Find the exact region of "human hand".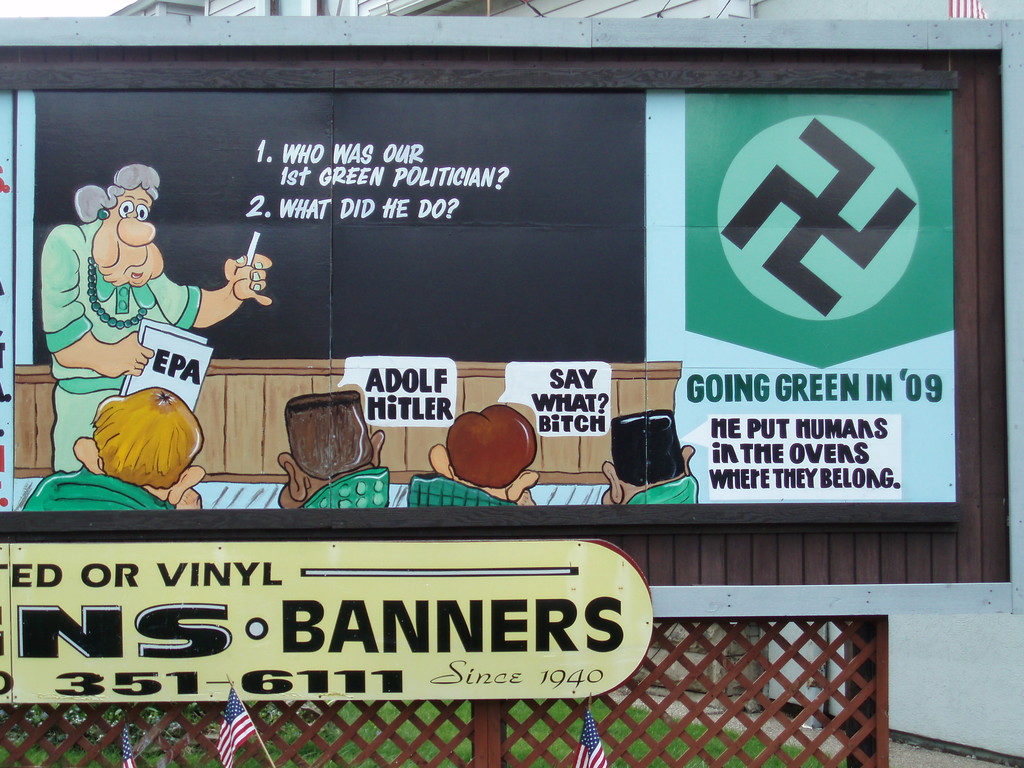
Exact region: (left=193, top=242, right=266, bottom=316).
